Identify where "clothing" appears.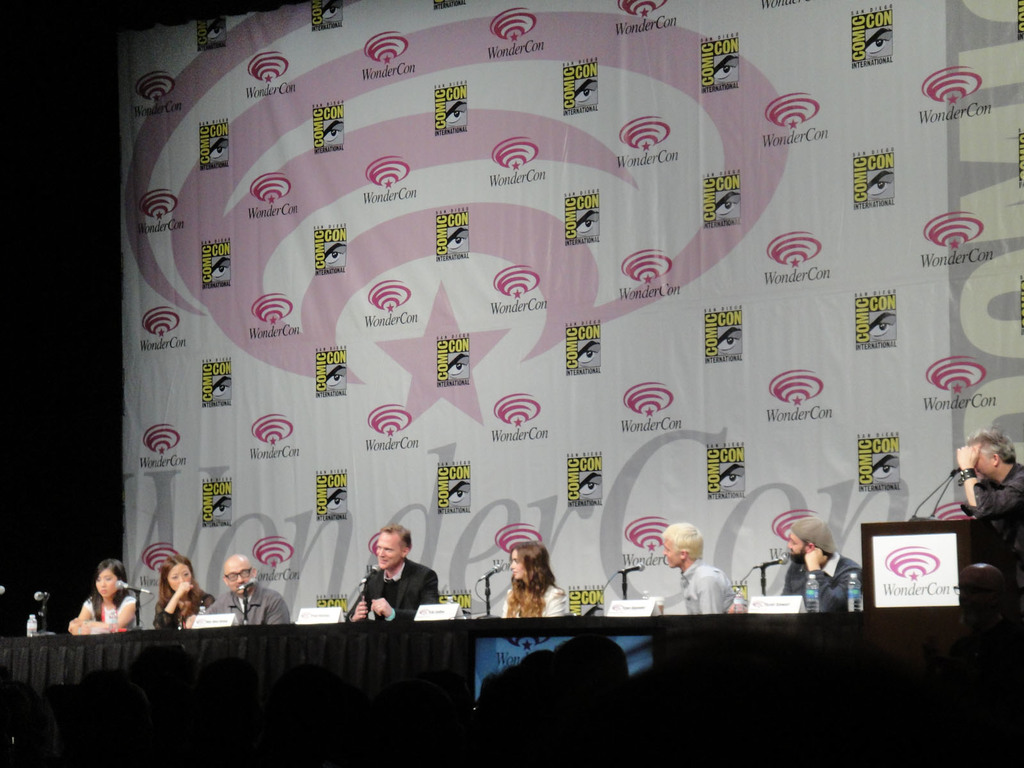
Appears at left=80, top=591, right=138, bottom=630.
